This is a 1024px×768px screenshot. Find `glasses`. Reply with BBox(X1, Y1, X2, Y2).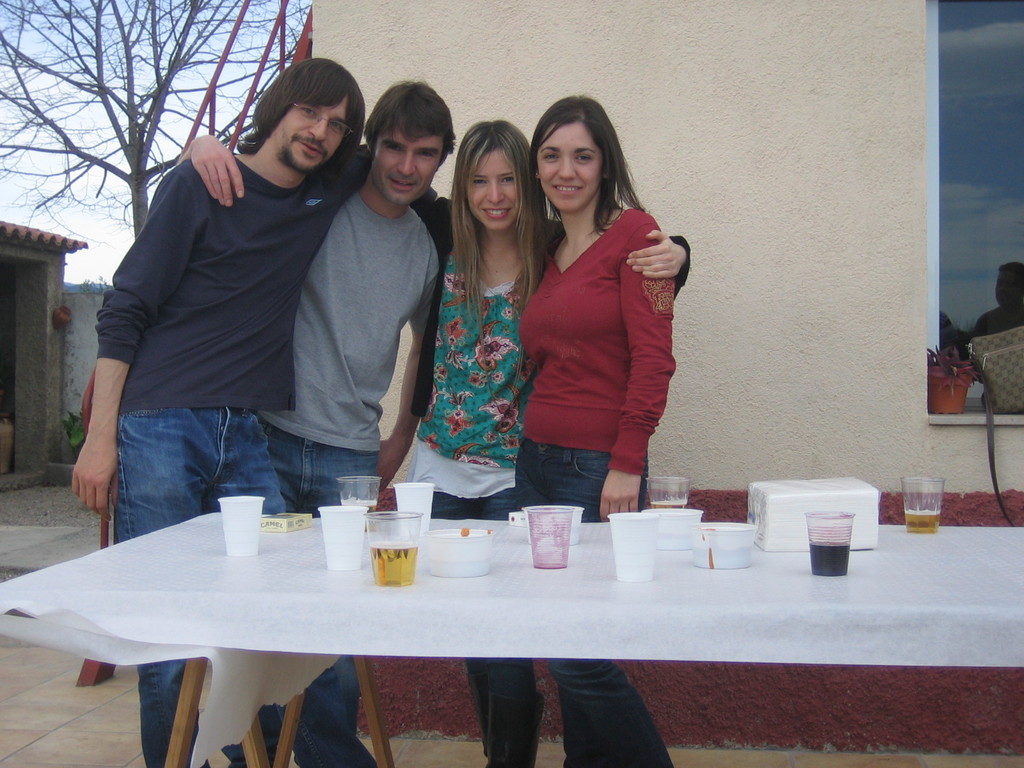
BBox(291, 98, 362, 143).
